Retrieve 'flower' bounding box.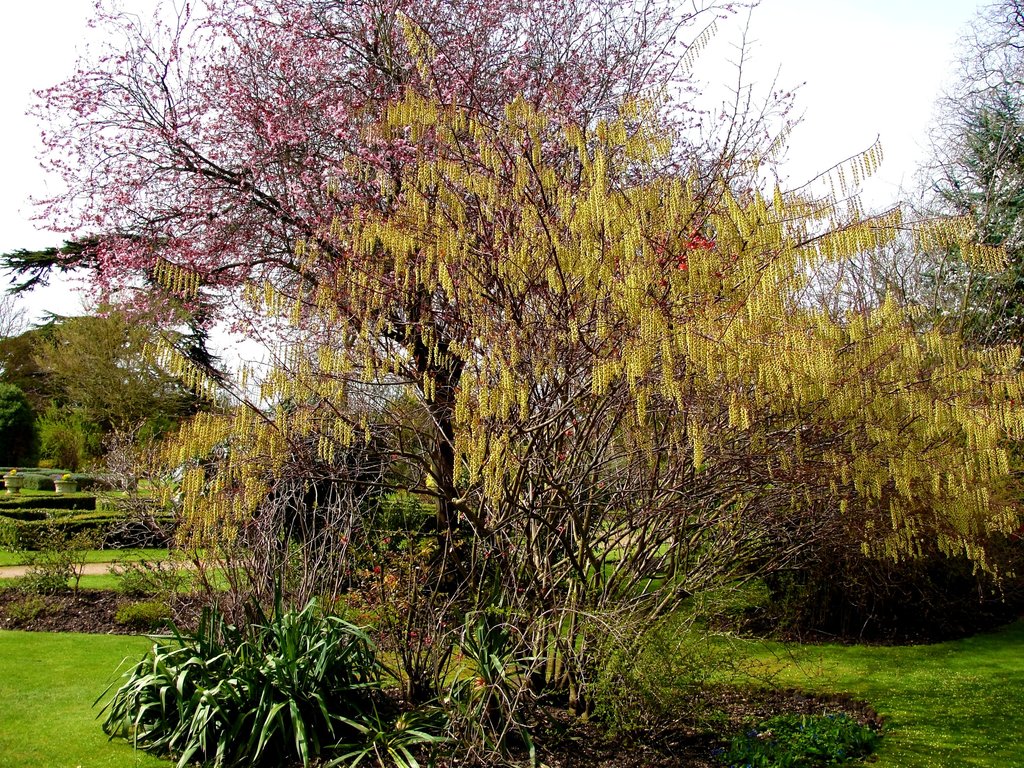
Bounding box: 563:426:573:437.
